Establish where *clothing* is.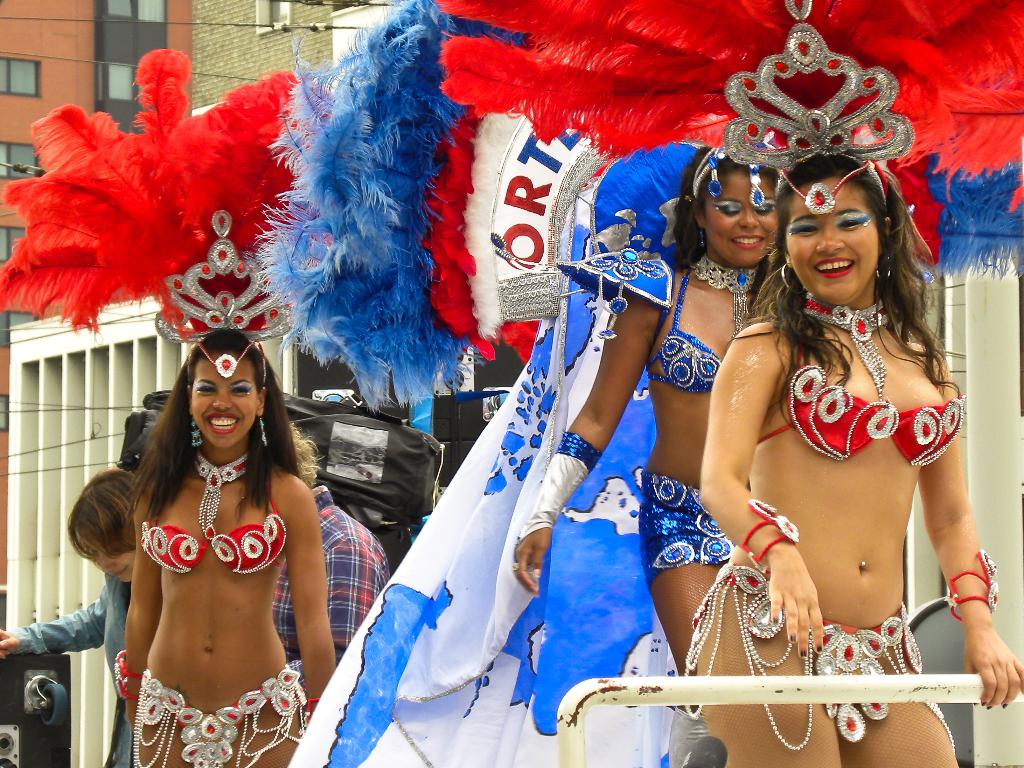
Established at <bbox>22, 580, 148, 765</bbox>.
